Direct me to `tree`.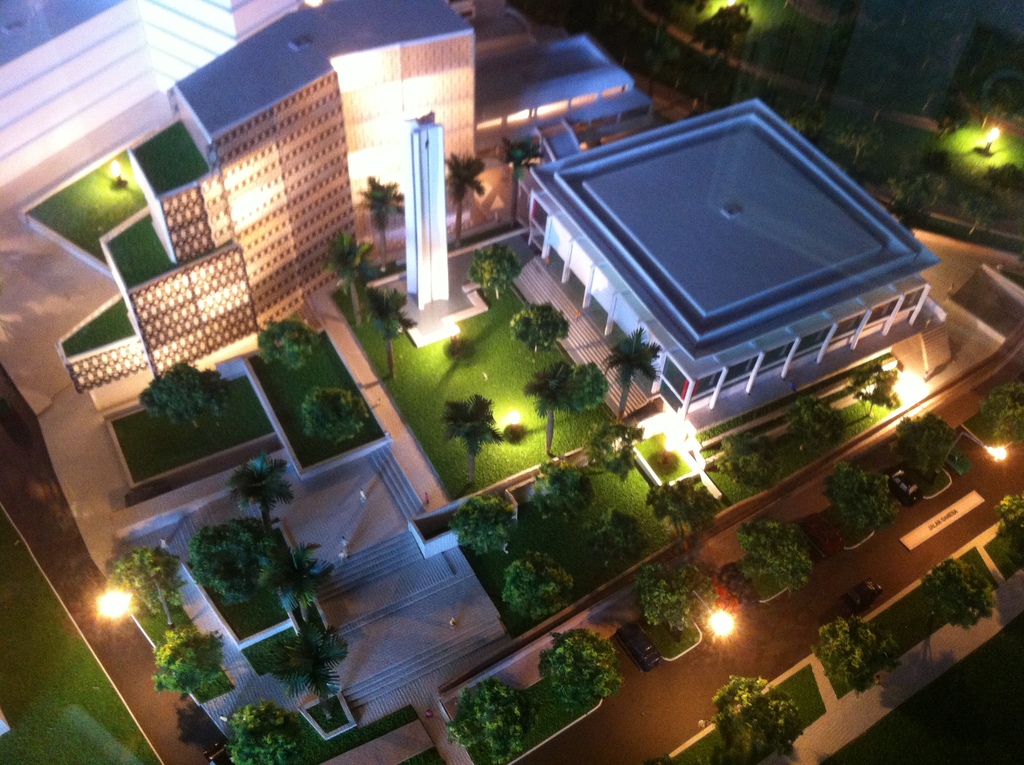
Direction: x1=784, y1=99, x2=826, y2=135.
